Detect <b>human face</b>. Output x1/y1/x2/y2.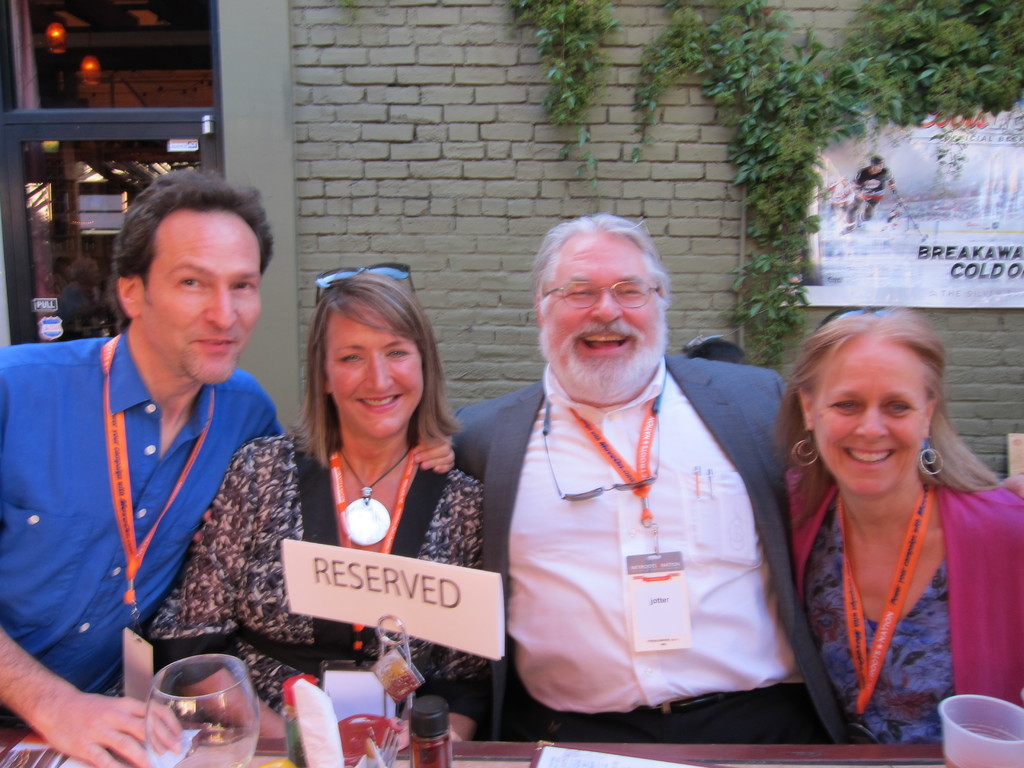
812/345/928/496.
